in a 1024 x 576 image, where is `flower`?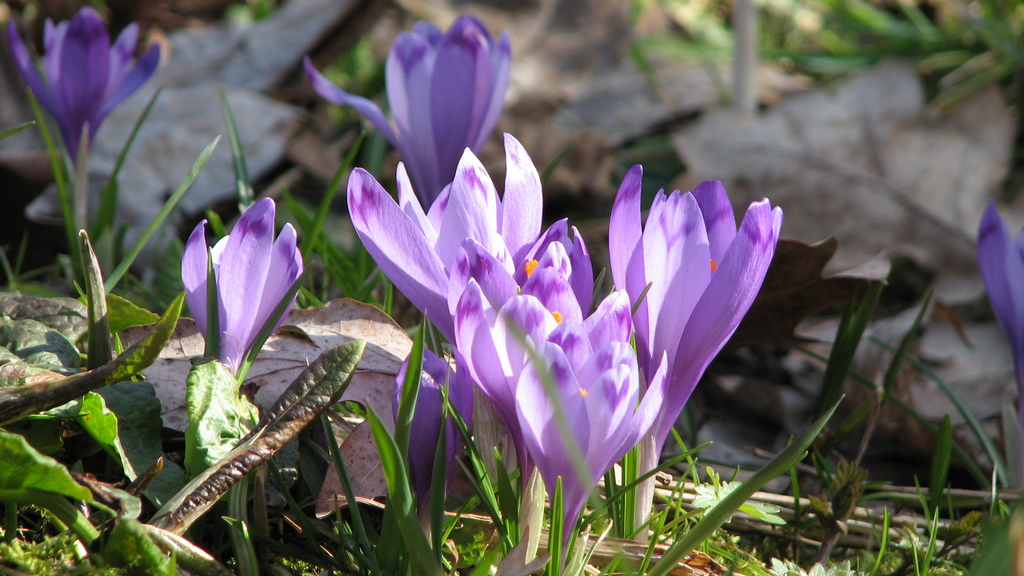
l=975, t=202, r=1023, b=410.
